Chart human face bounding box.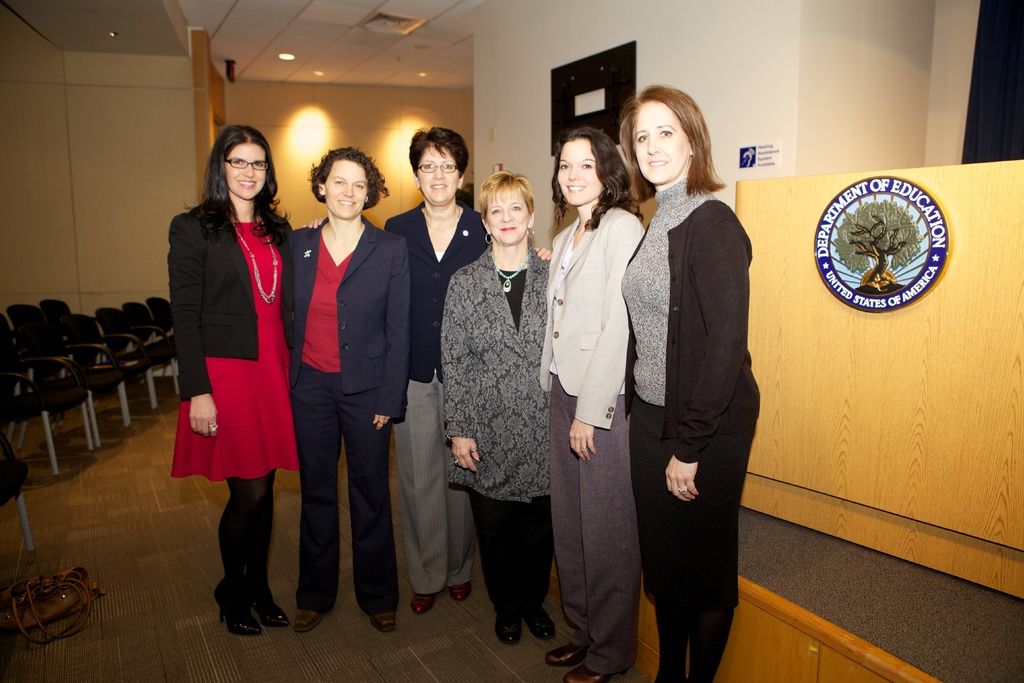
Charted: pyautogui.locateOnScreen(485, 186, 529, 240).
